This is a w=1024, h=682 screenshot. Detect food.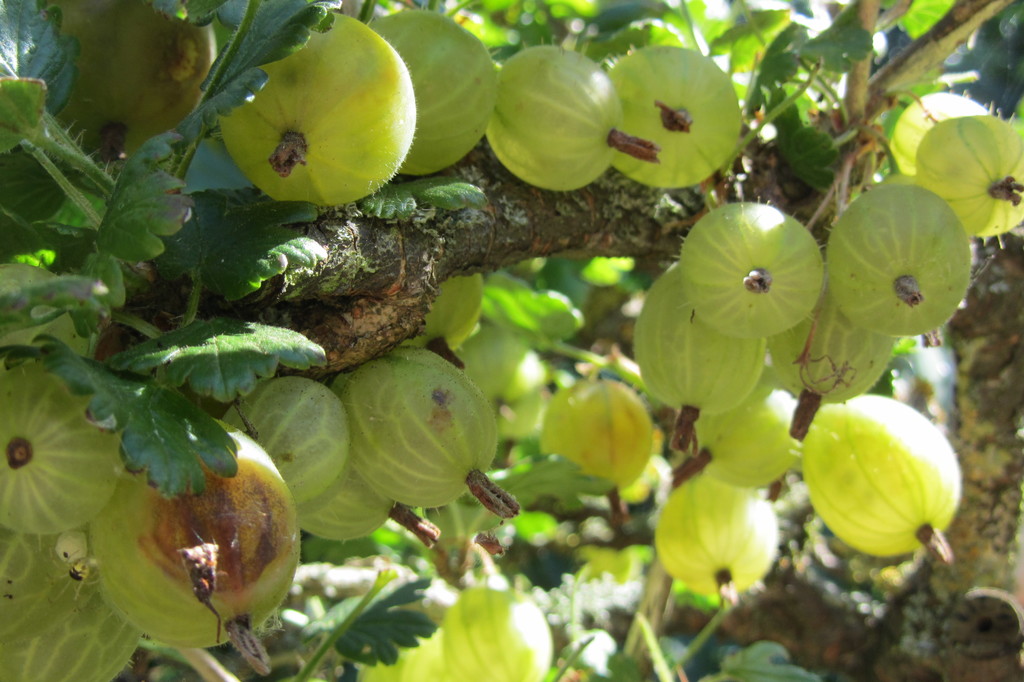
{"left": 800, "top": 394, "right": 965, "bottom": 557}.
